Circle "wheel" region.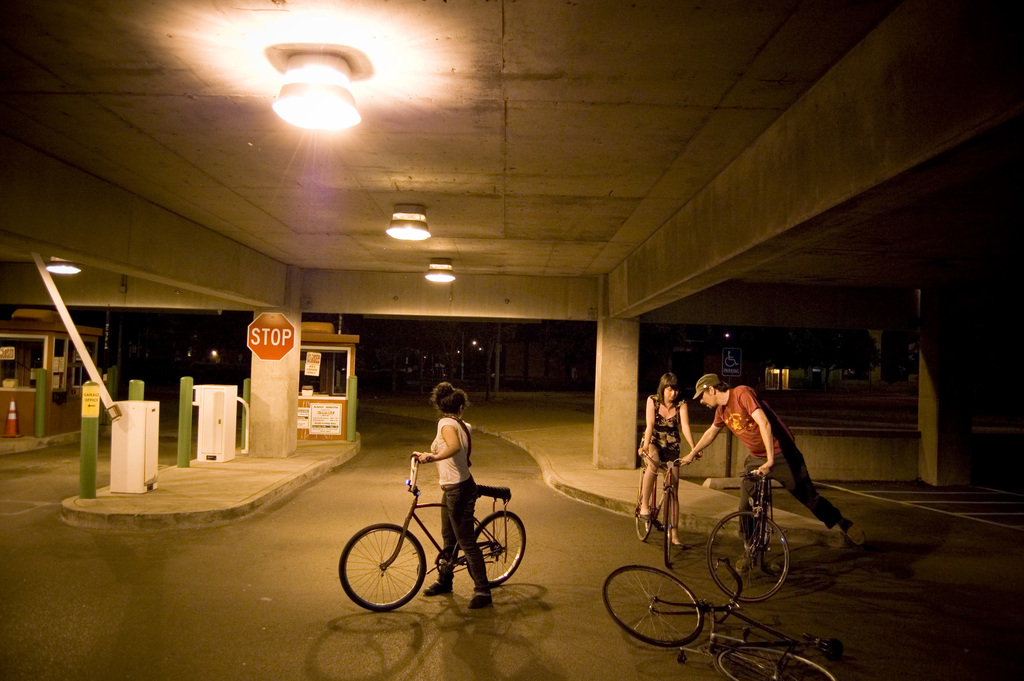
Region: 715 642 838 680.
